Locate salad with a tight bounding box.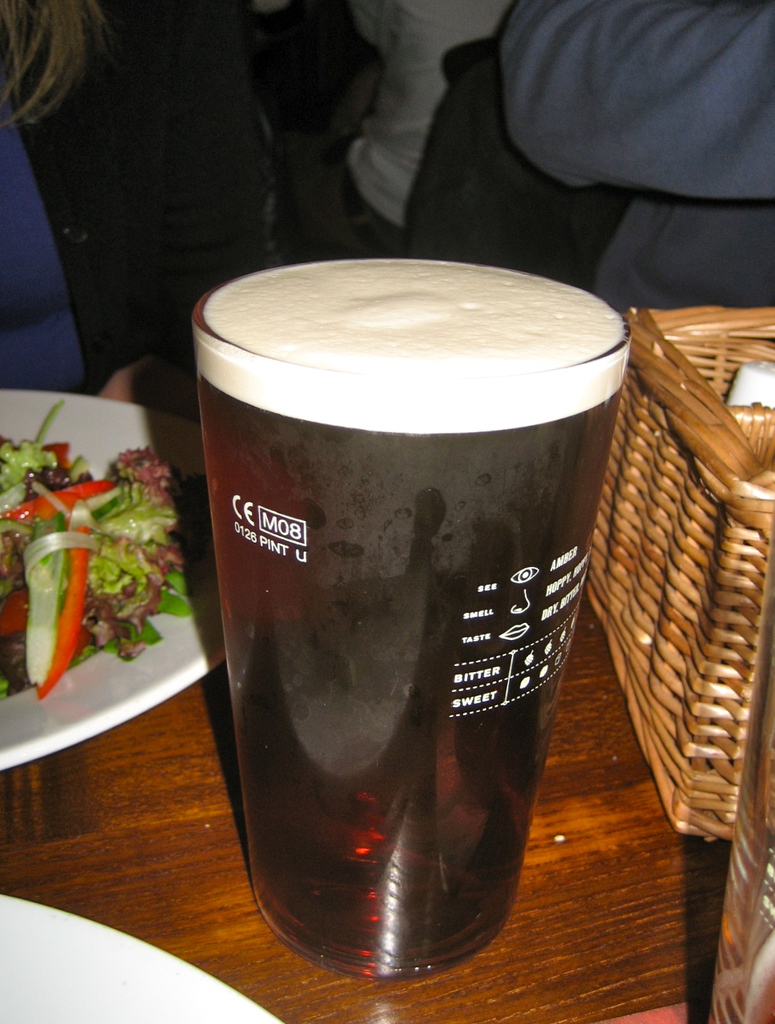
x1=0 y1=399 x2=224 y2=708.
